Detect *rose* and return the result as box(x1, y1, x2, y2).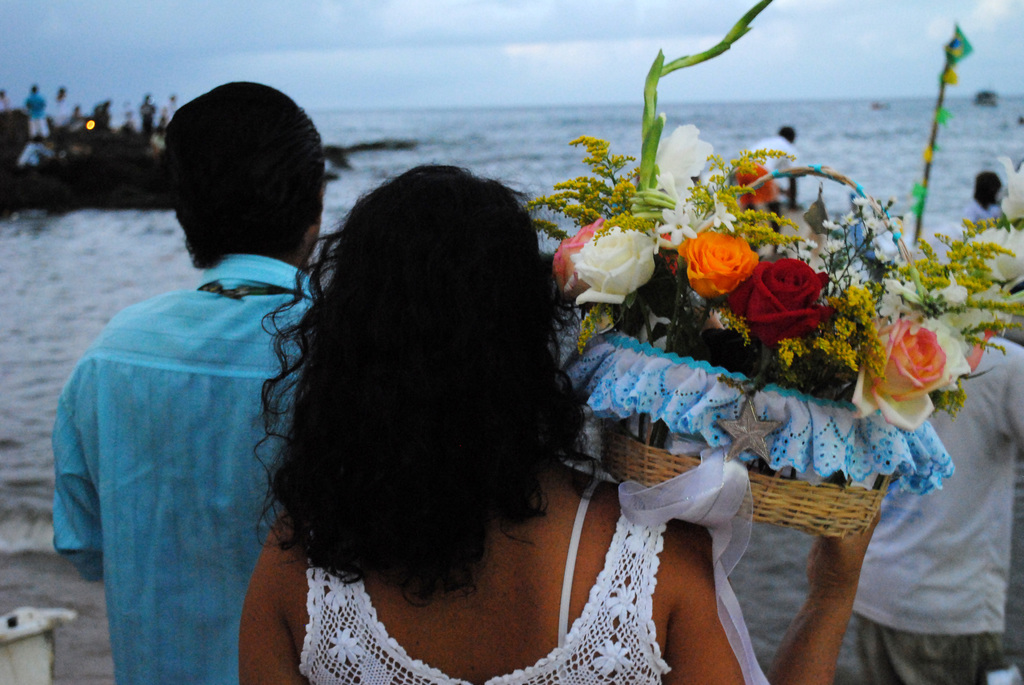
box(726, 258, 832, 351).
